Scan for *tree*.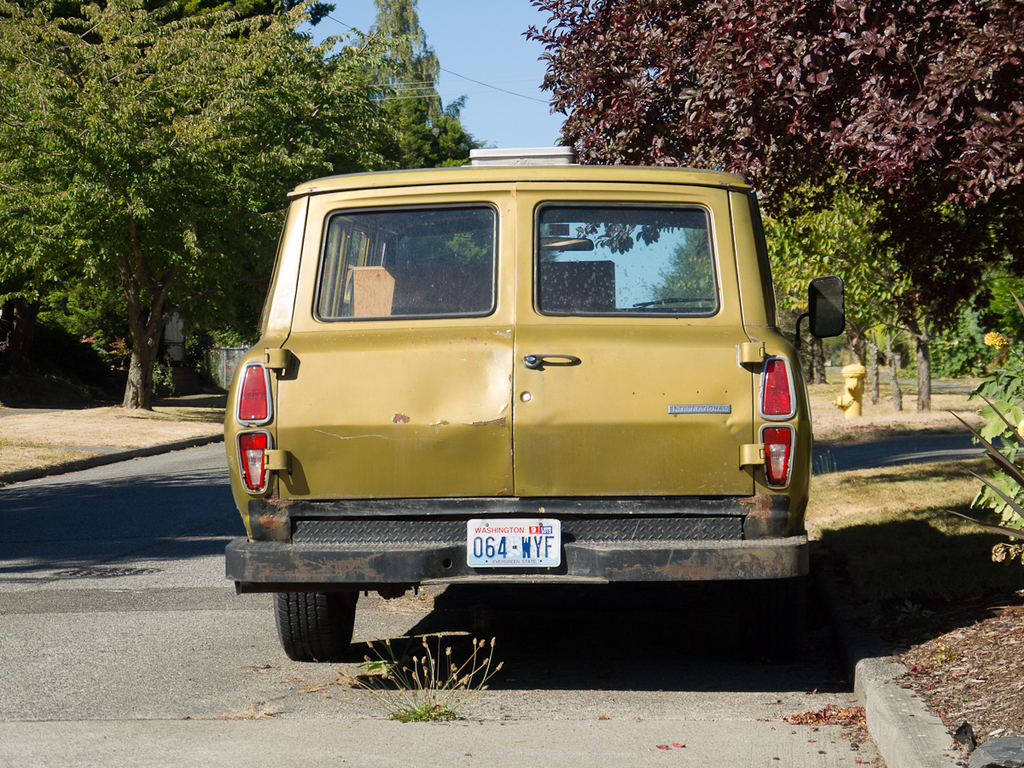
Scan result: l=519, t=0, r=1023, b=257.
